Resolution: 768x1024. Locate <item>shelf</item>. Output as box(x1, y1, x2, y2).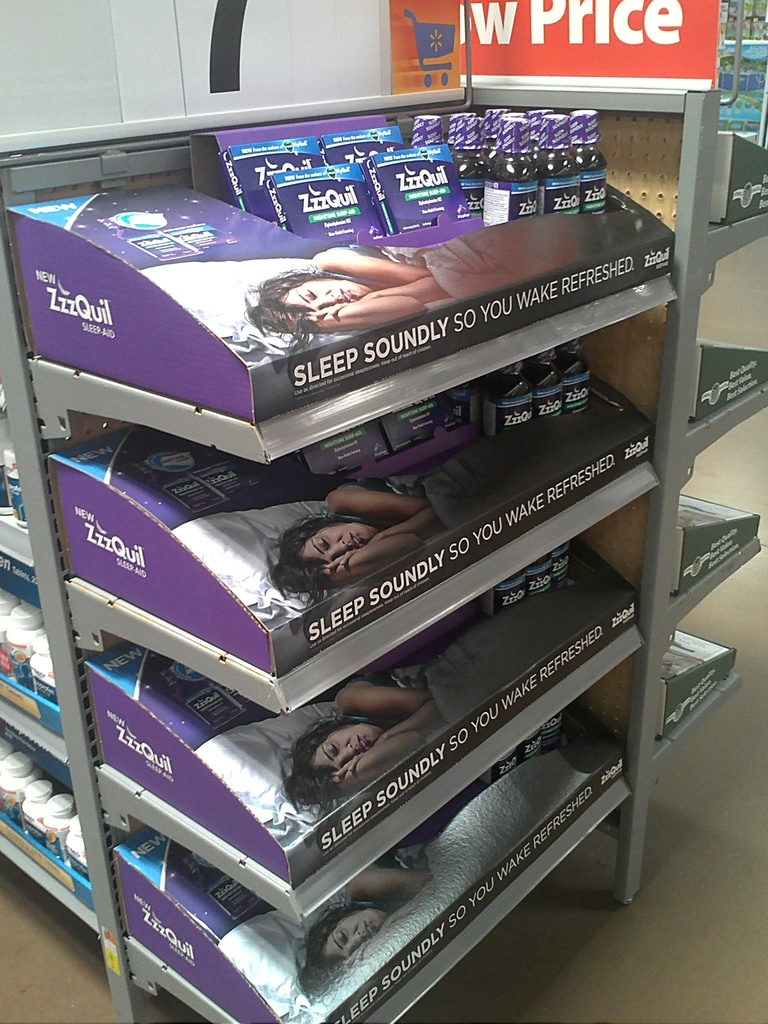
box(60, 460, 672, 915).
